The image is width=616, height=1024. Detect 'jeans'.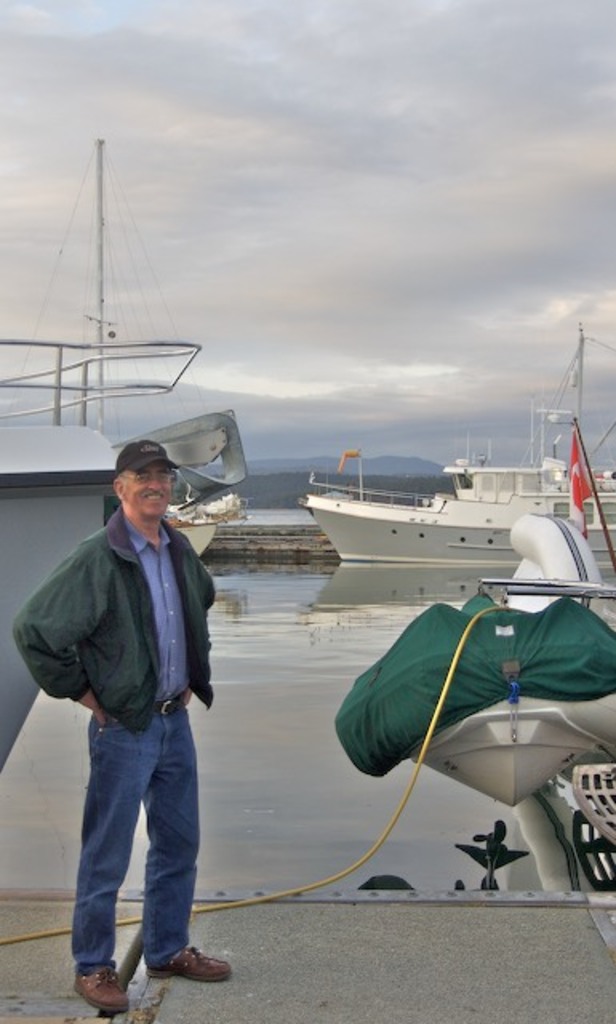
Detection: <bbox>62, 699, 222, 1002</bbox>.
